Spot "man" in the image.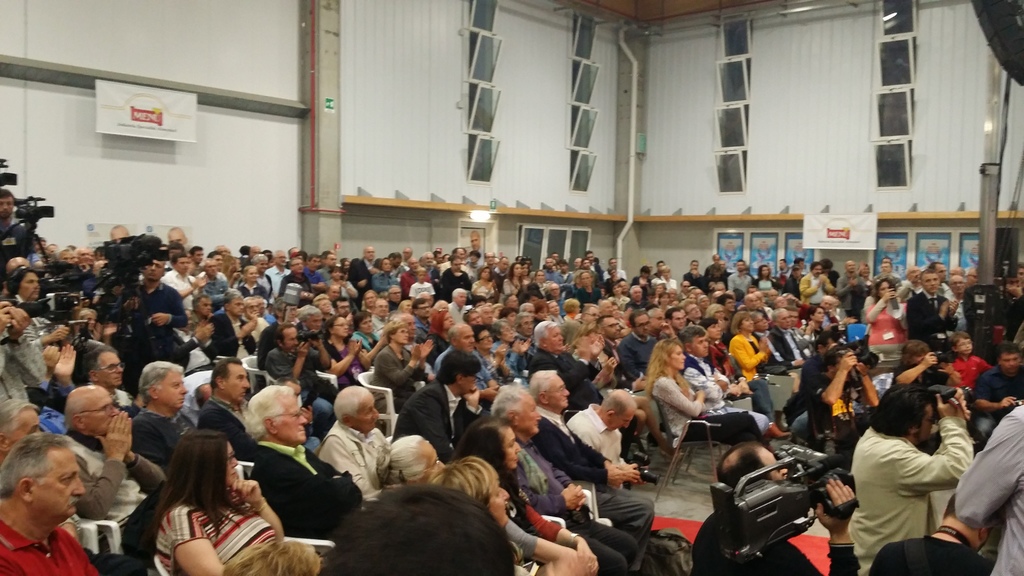
"man" found at l=677, t=324, r=769, b=426.
